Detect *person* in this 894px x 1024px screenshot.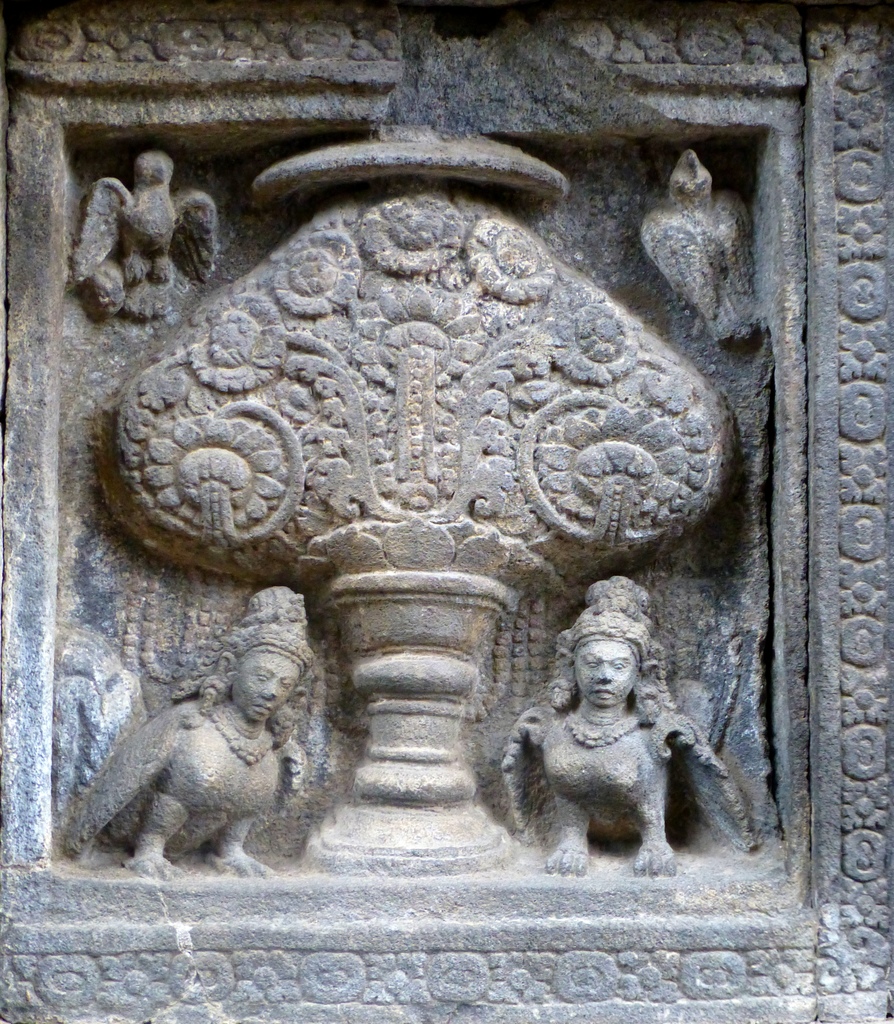
Detection: bbox=(52, 587, 312, 872).
